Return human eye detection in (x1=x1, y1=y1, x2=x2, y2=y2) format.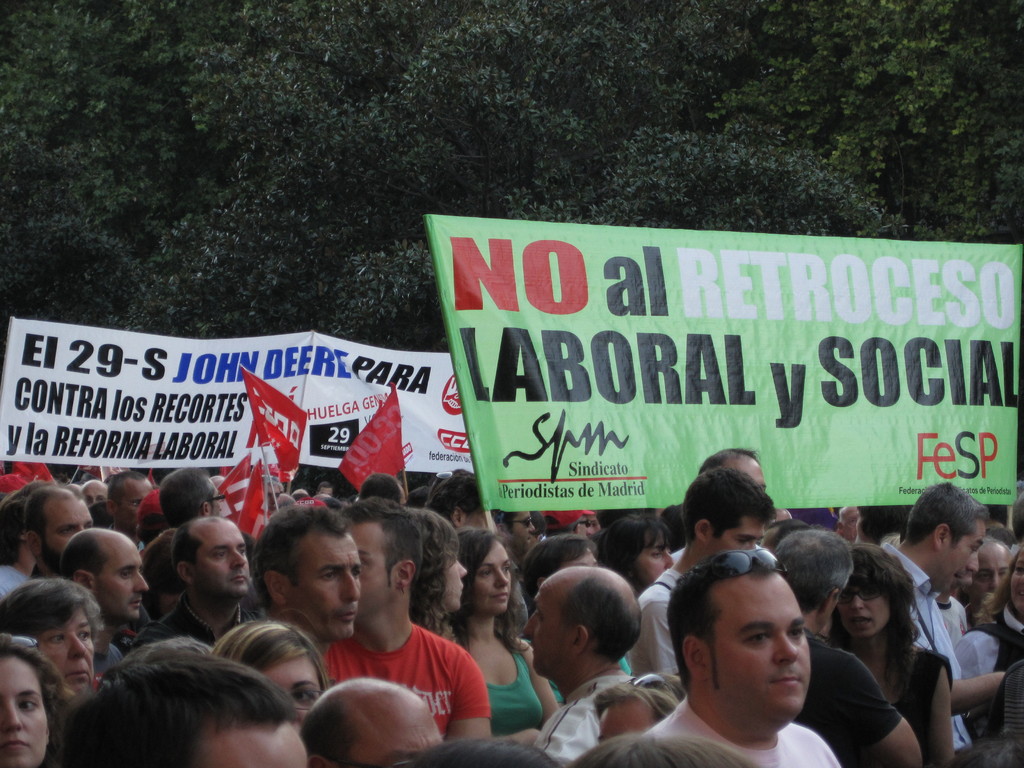
(x1=501, y1=563, x2=515, y2=578).
